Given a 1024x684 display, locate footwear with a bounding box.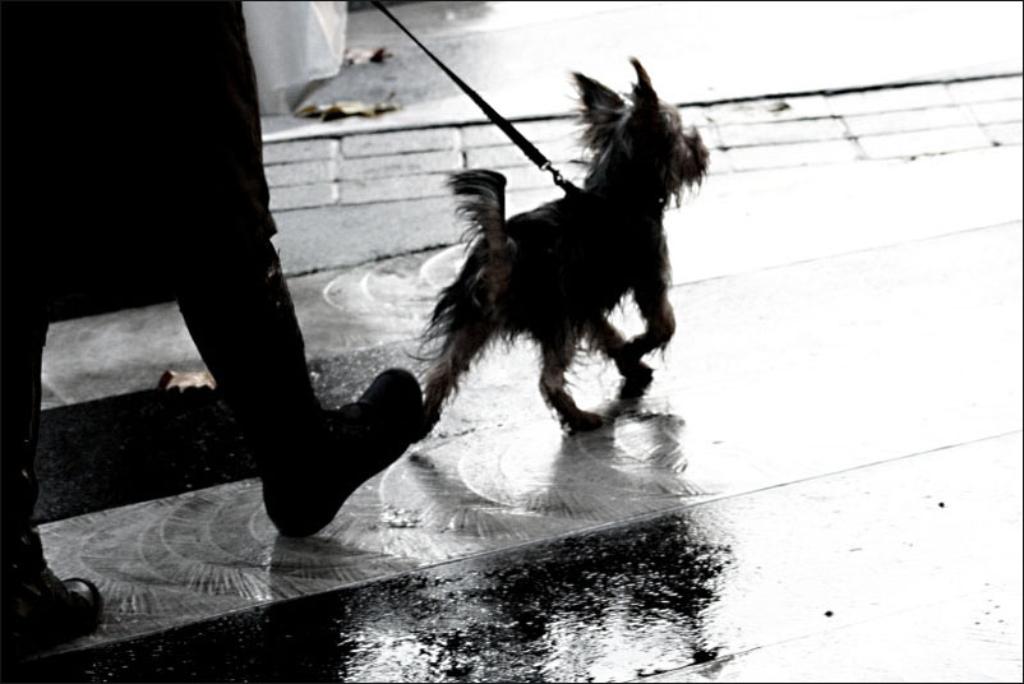
Located: x1=0 y1=536 x2=107 y2=658.
